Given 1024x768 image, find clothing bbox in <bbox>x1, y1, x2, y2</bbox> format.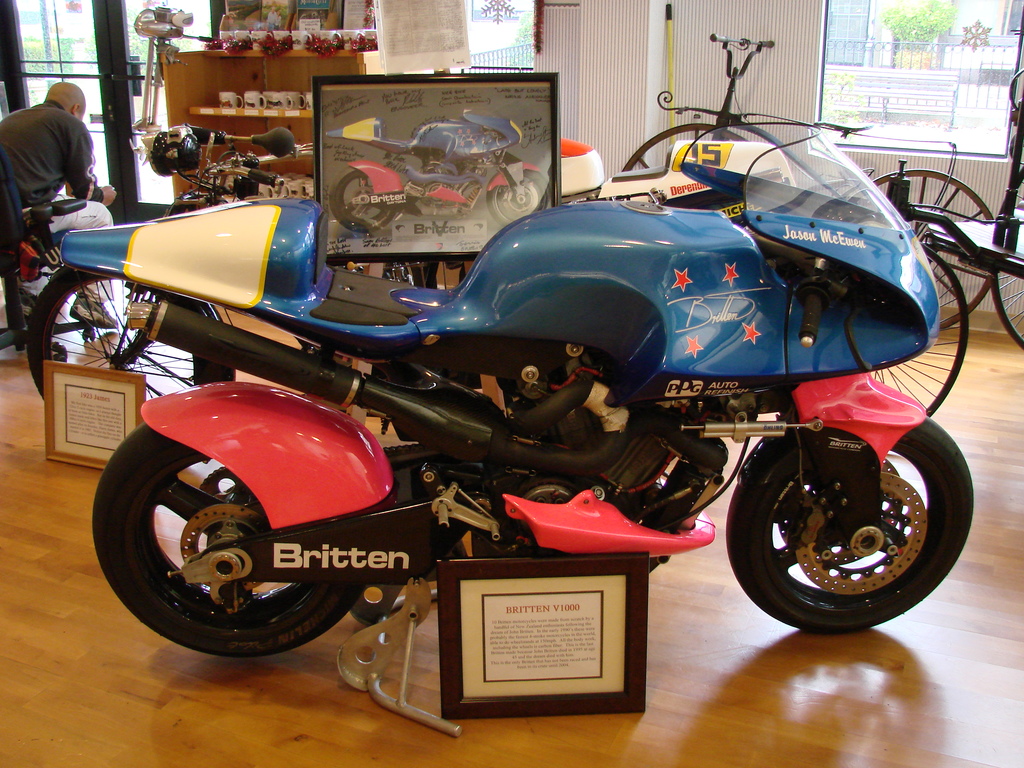
<bbox>0, 99, 113, 305</bbox>.
